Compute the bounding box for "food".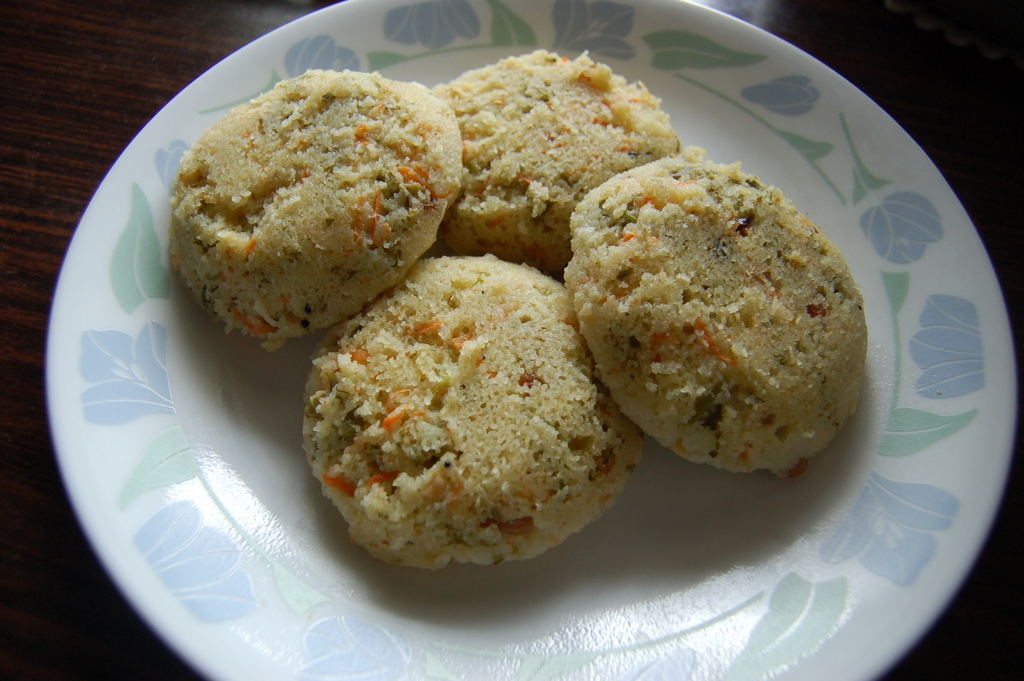
box(300, 250, 643, 566).
